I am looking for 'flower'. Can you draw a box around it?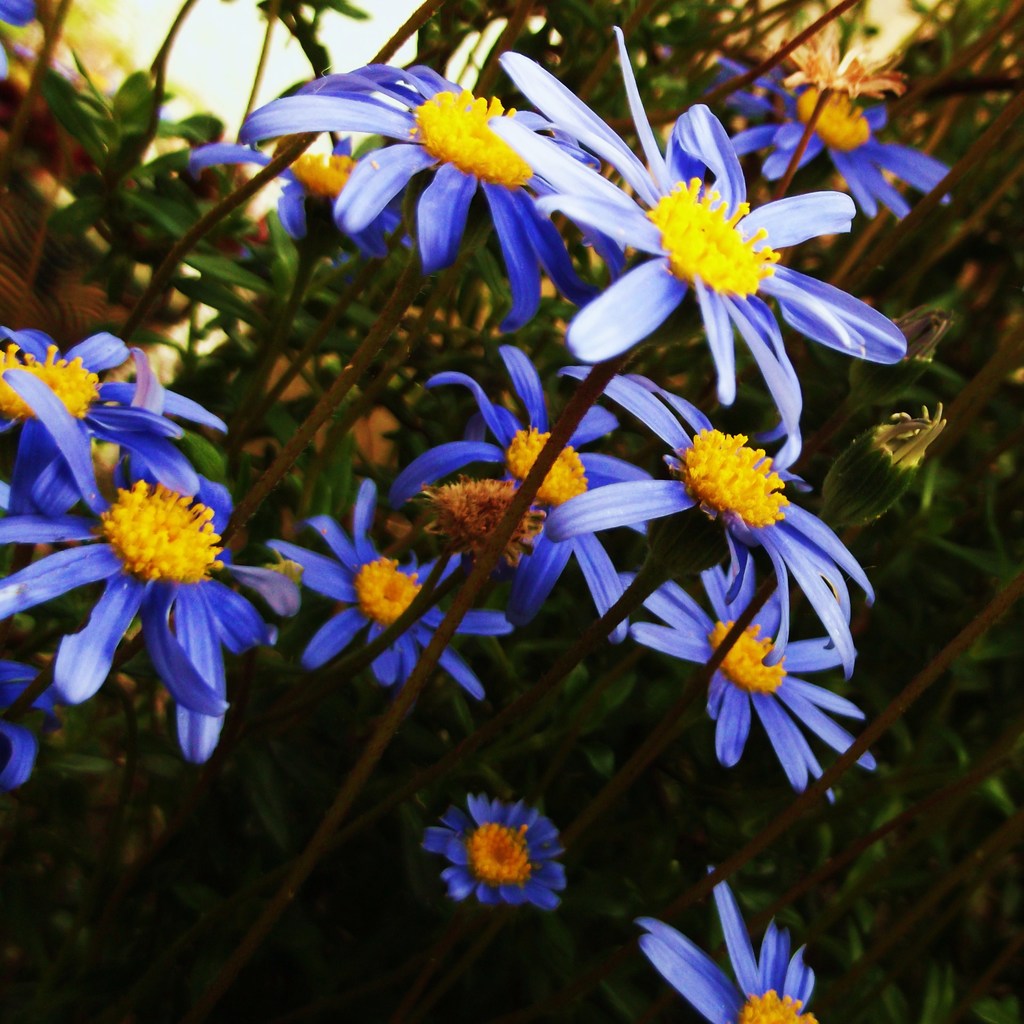
Sure, the bounding box is box(0, 0, 39, 81).
